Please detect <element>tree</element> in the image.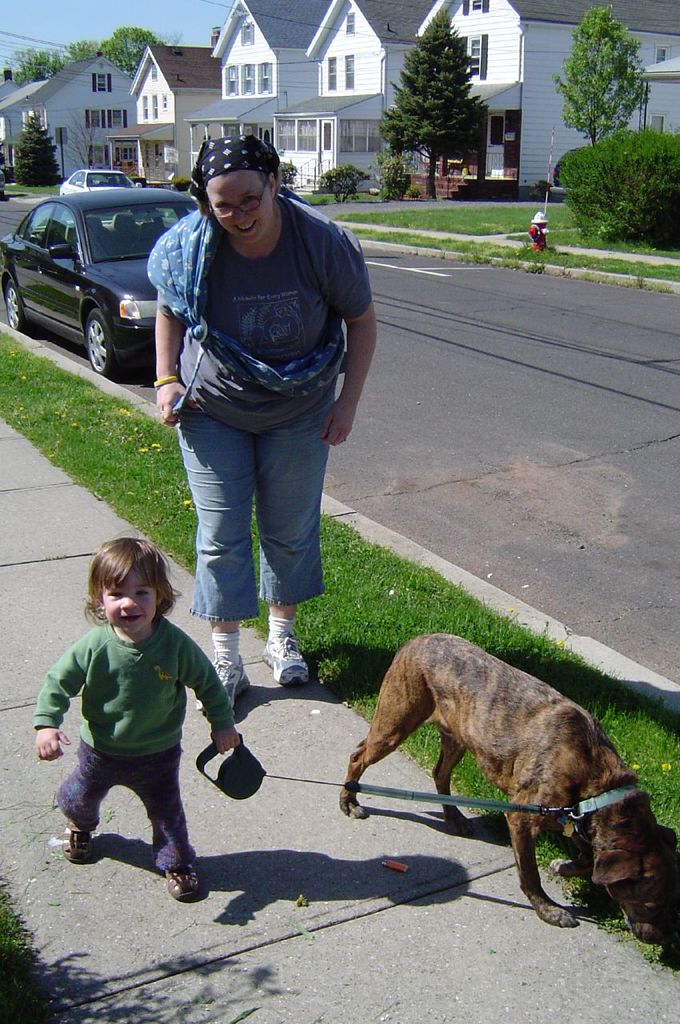
[x1=558, y1=7, x2=657, y2=146].
